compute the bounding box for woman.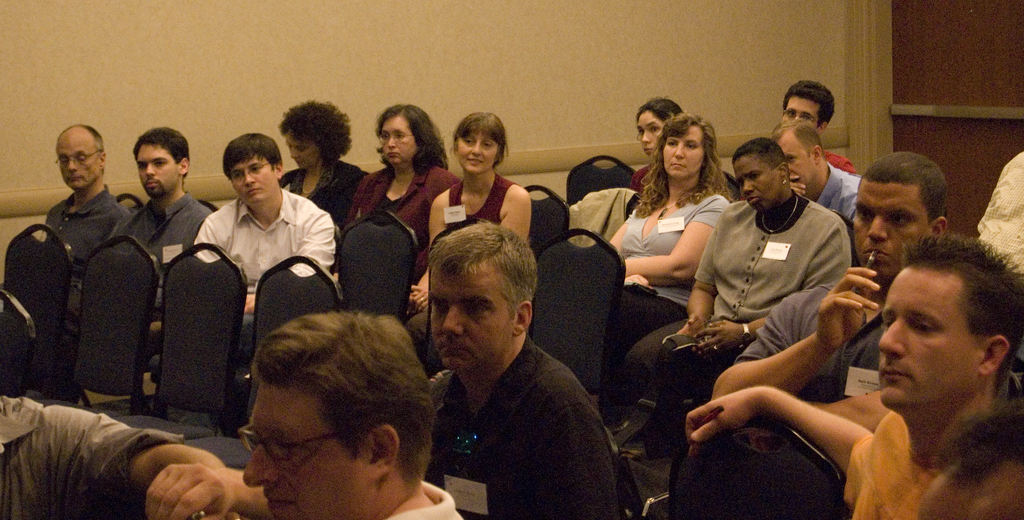
[271,95,375,241].
